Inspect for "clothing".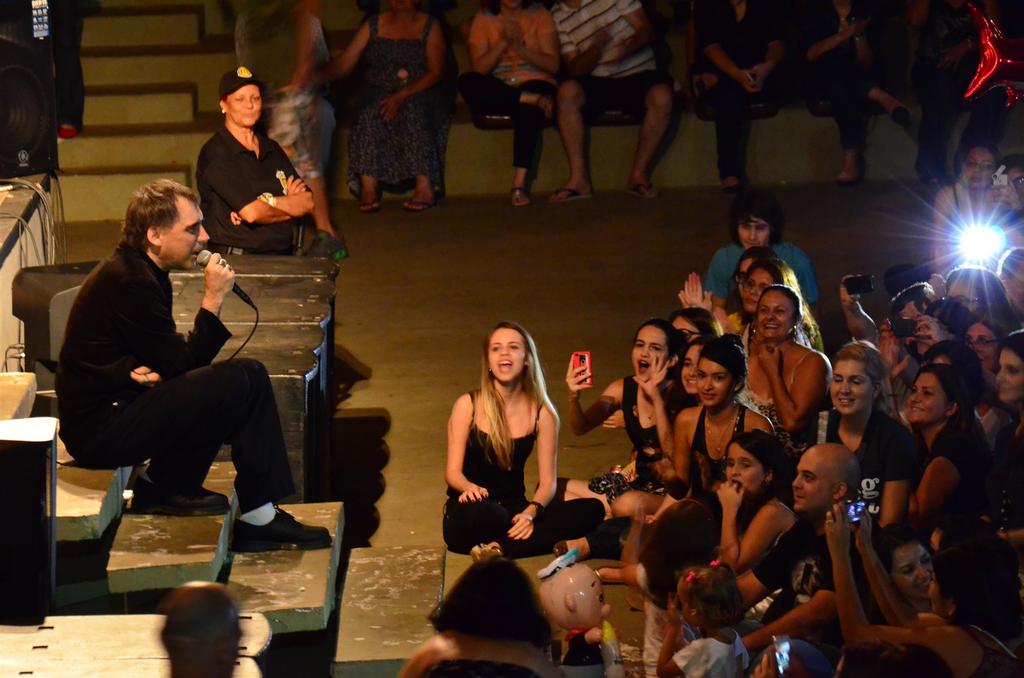
Inspection: (left=348, top=12, right=443, bottom=196).
